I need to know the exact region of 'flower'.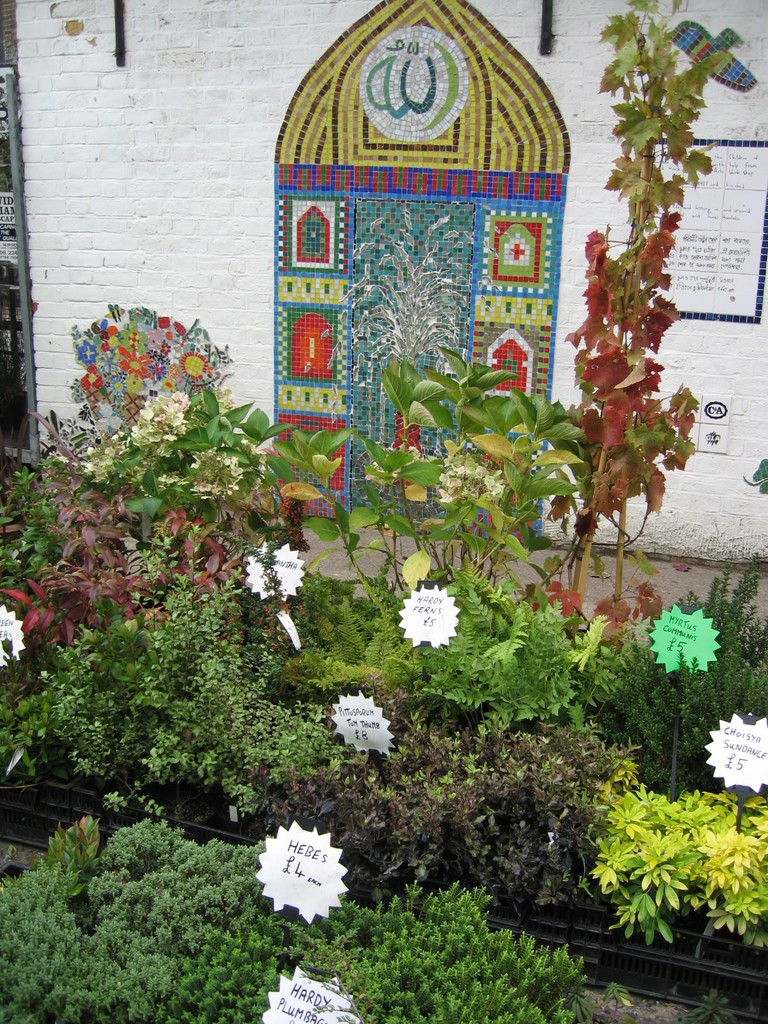
Region: region(0, 603, 33, 675).
